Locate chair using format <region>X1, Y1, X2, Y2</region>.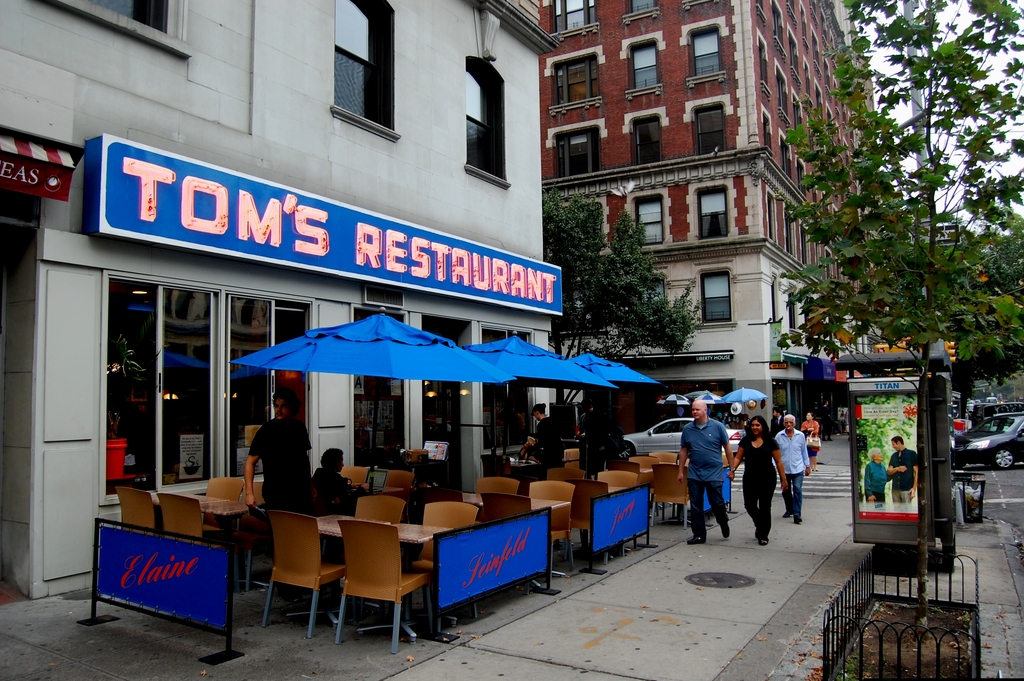
<region>420, 500, 481, 621</region>.
